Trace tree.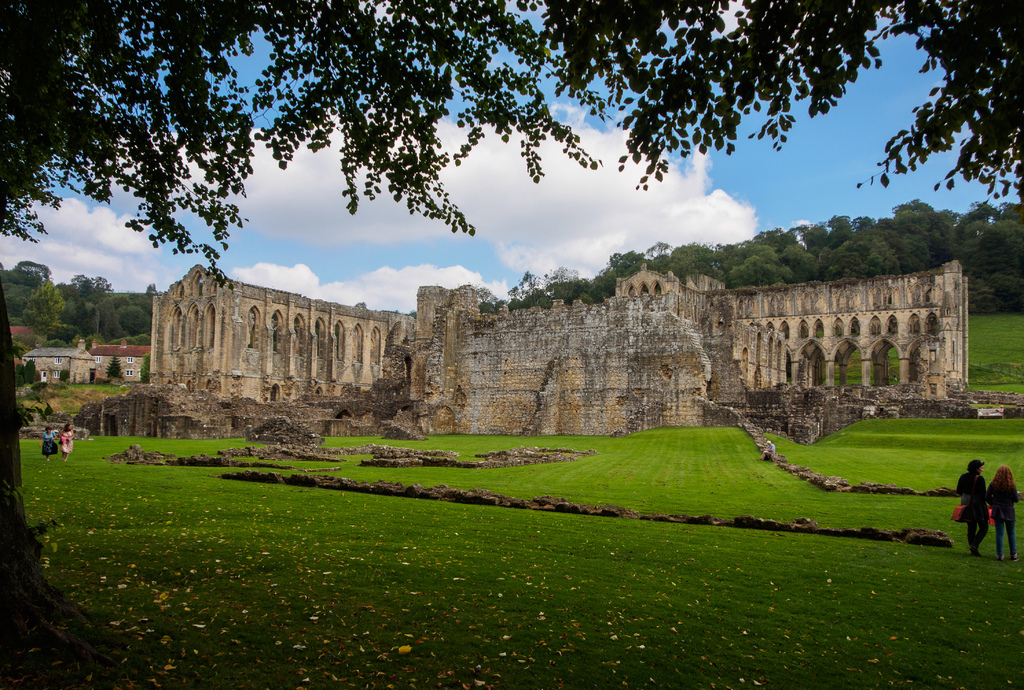
Traced to 0, 0, 1020, 664.
